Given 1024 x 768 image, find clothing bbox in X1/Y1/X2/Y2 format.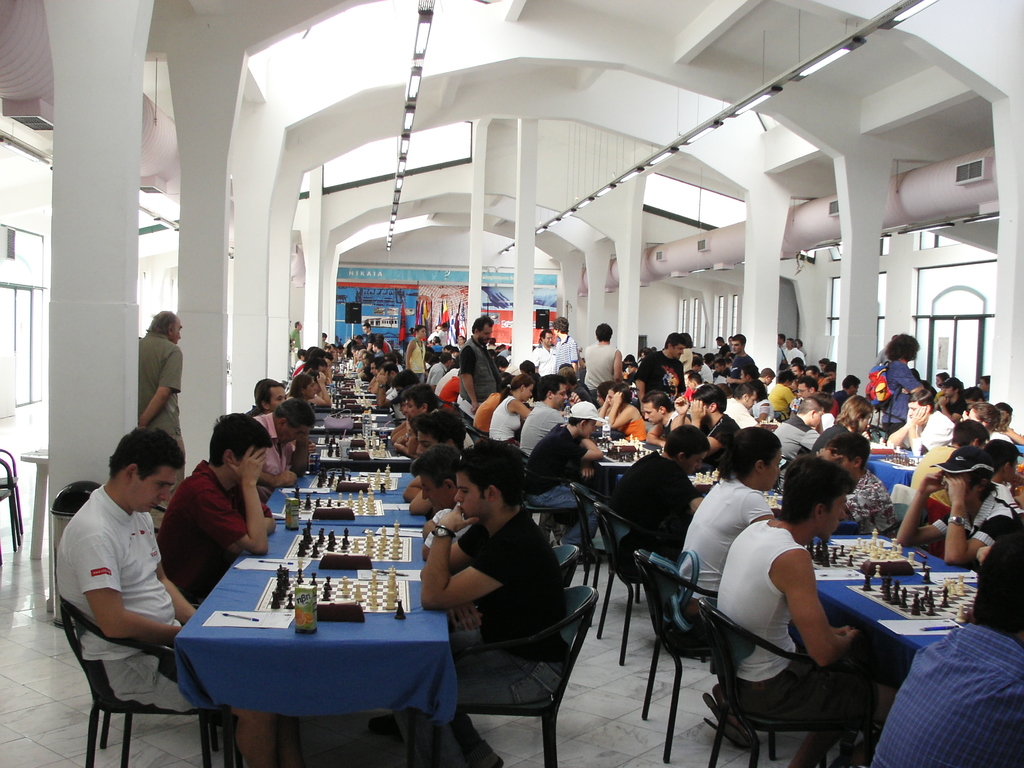
459/429/475/449.
